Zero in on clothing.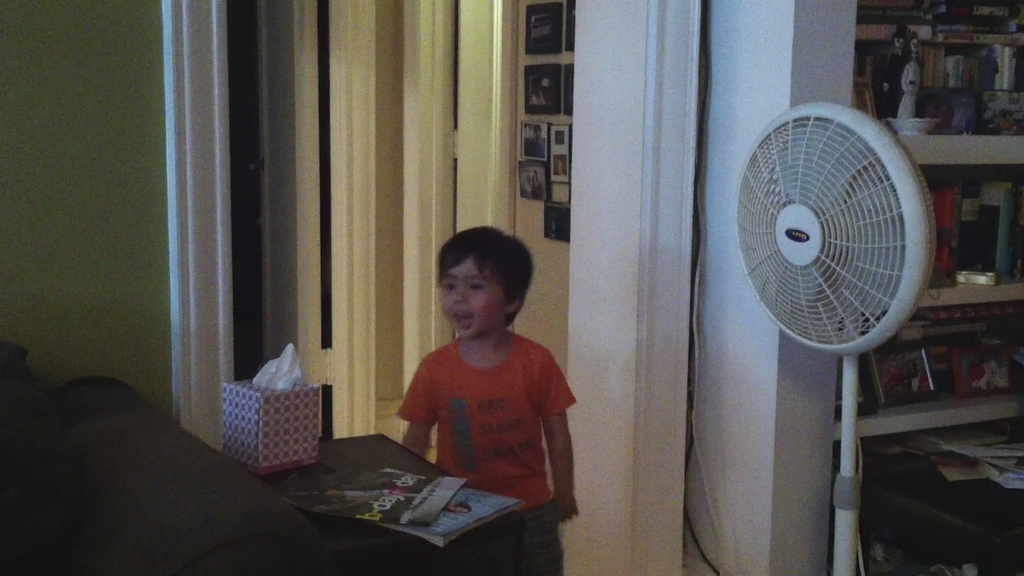
Zeroed in: 400,298,570,517.
